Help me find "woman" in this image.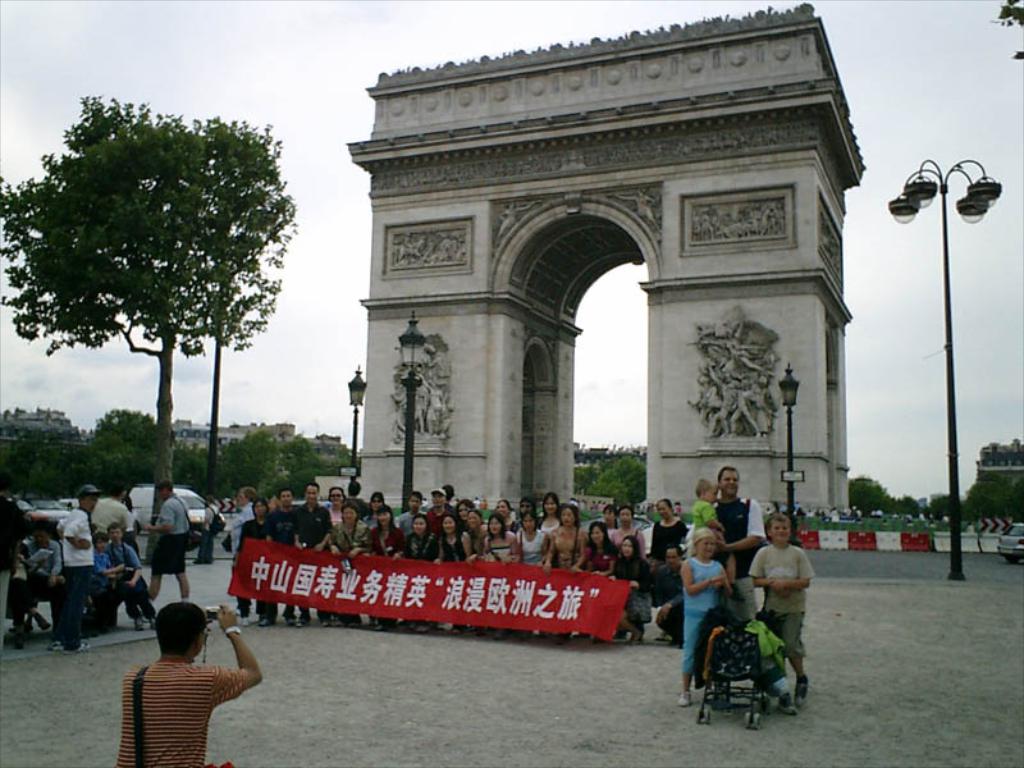
Found it: 435/518/474/630.
